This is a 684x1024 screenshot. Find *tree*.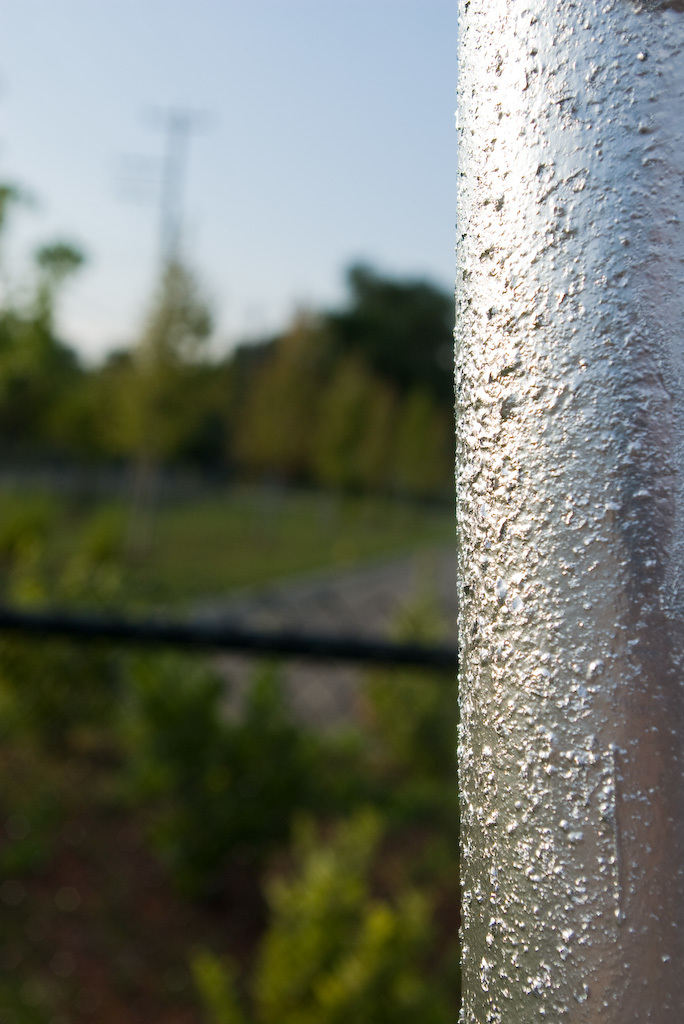
Bounding box: Rect(0, 173, 34, 246).
